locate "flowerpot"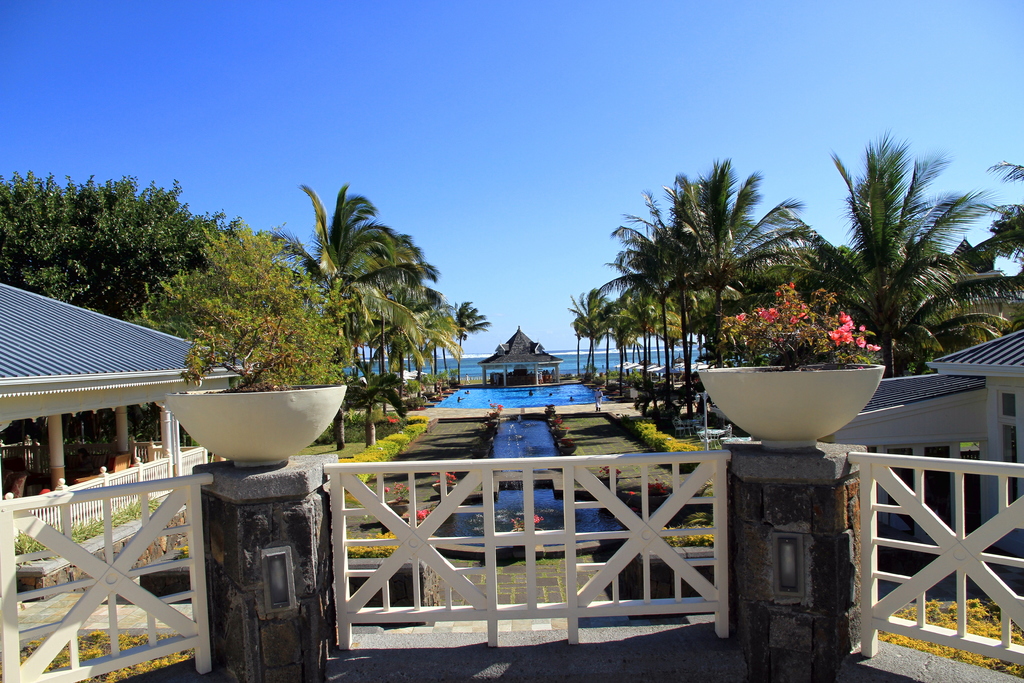
pyautogui.locateOnScreen(159, 382, 347, 473)
